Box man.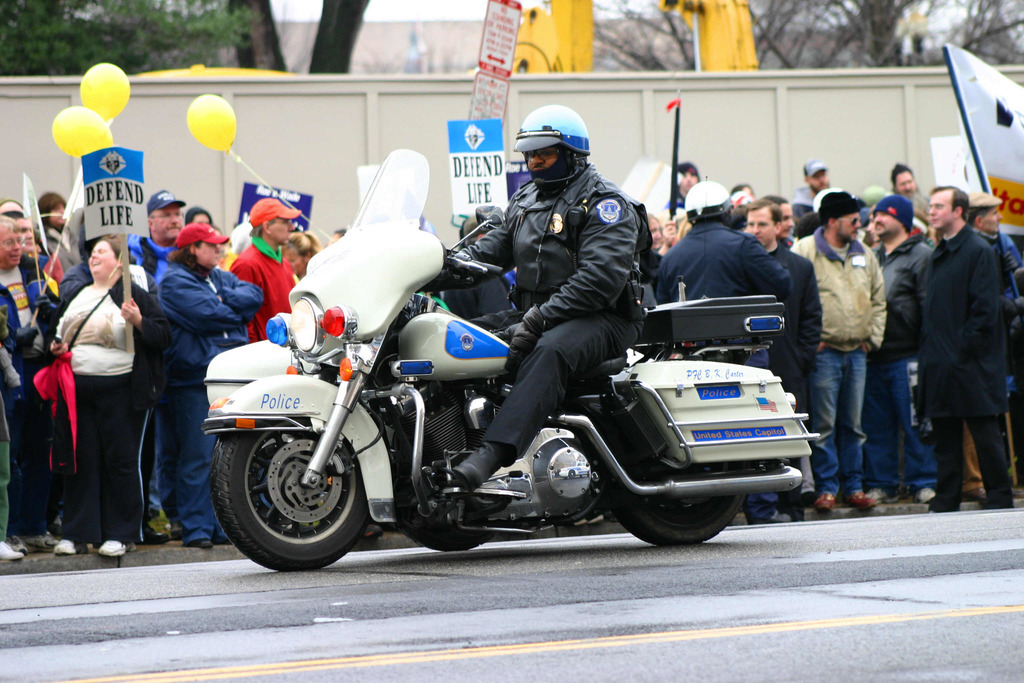
896/169/1018/517.
